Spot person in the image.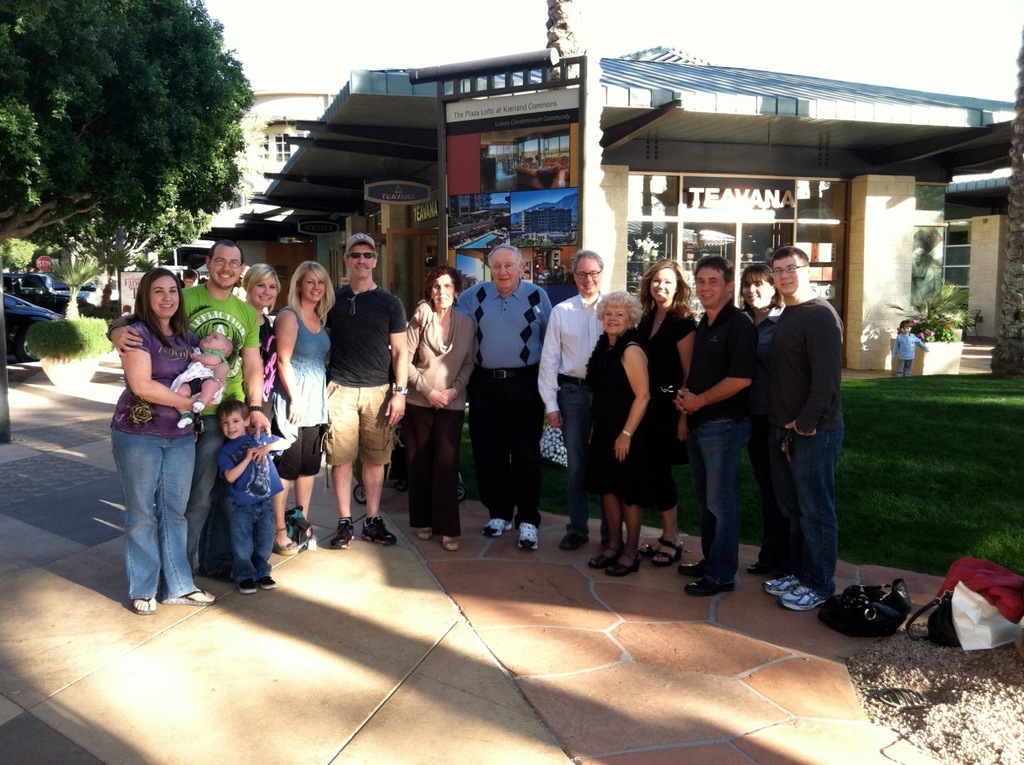
person found at bbox=[268, 262, 337, 548].
